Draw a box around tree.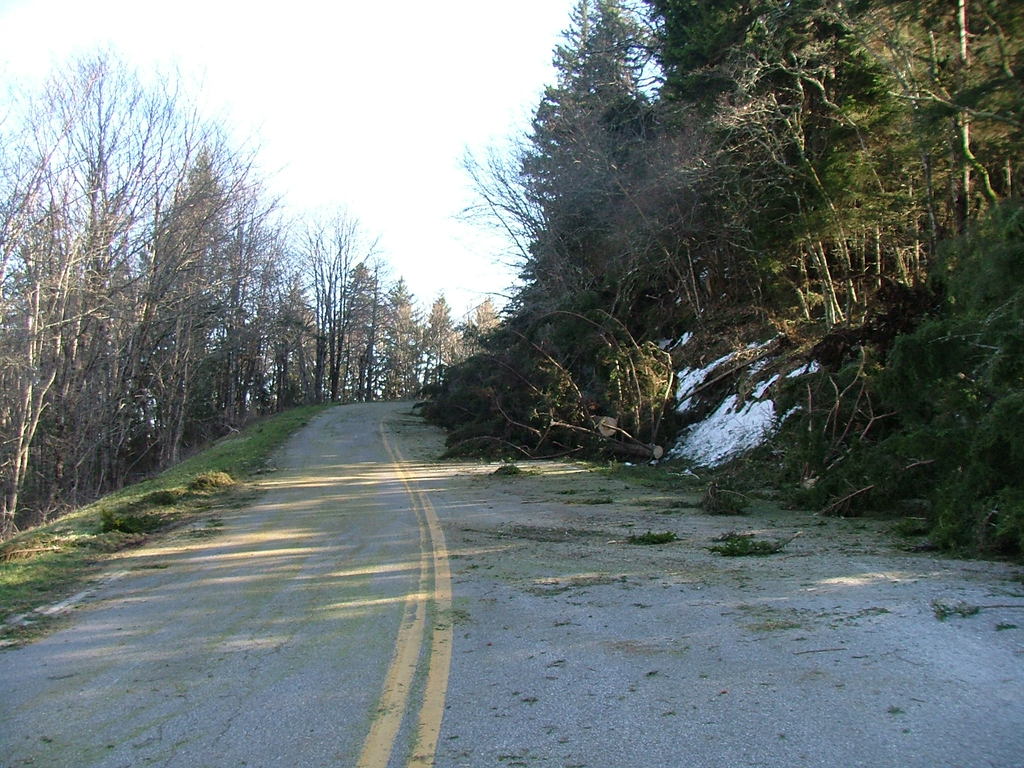
crop(435, 136, 576, 304).
